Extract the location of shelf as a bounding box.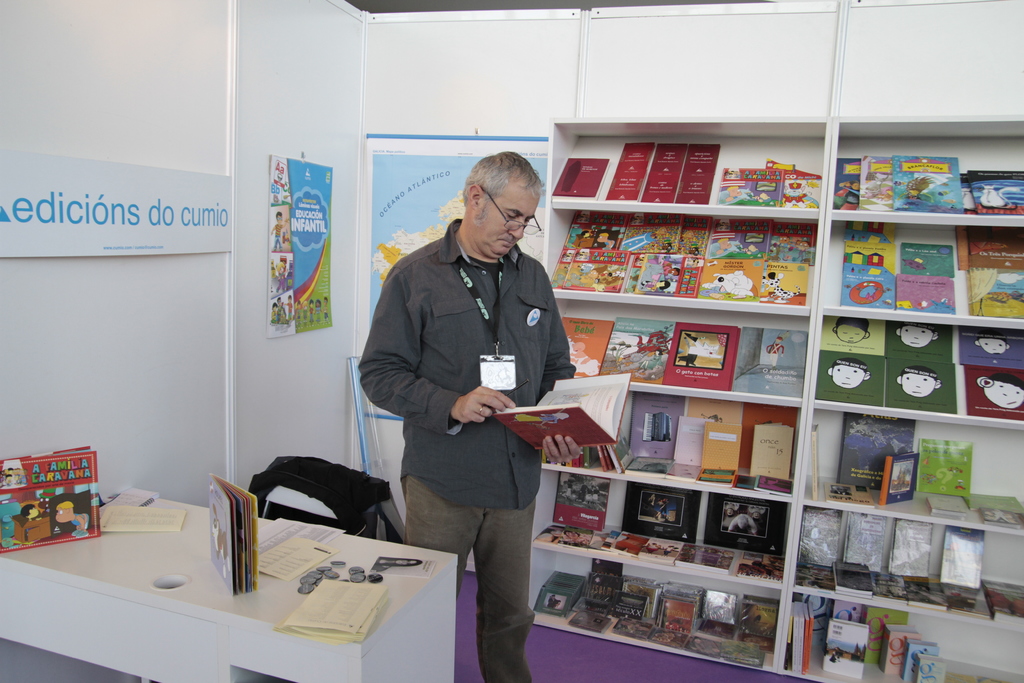
bbox=(794, 506, 1023, 613).
